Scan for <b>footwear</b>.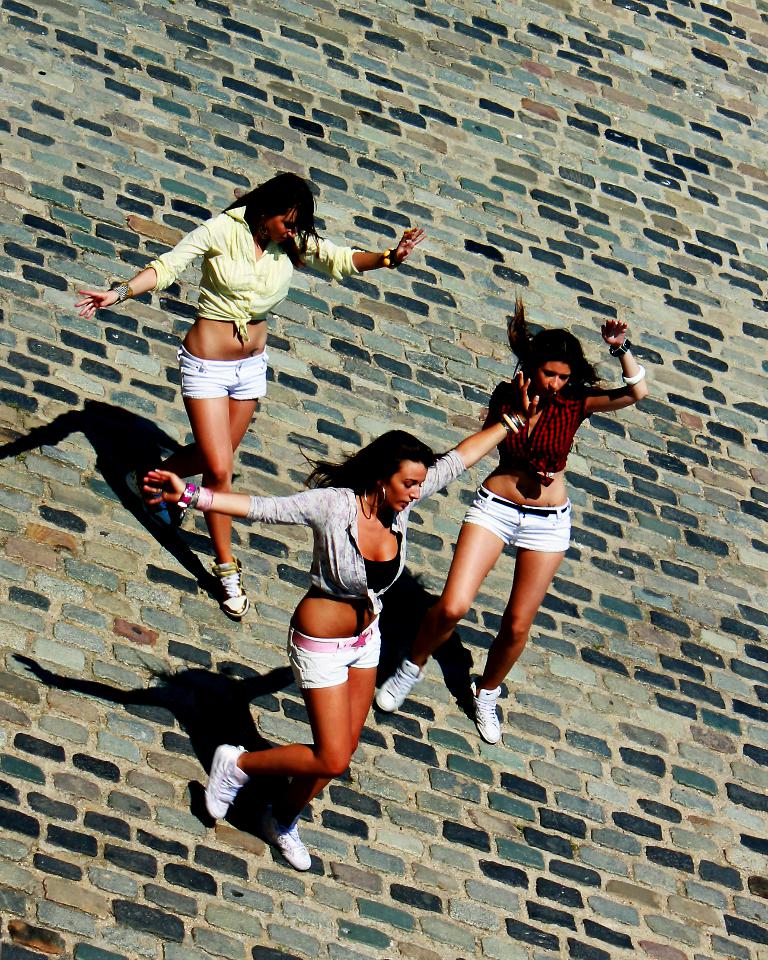
Scan result: [left=209, top=548, right=247, bottom=612].
